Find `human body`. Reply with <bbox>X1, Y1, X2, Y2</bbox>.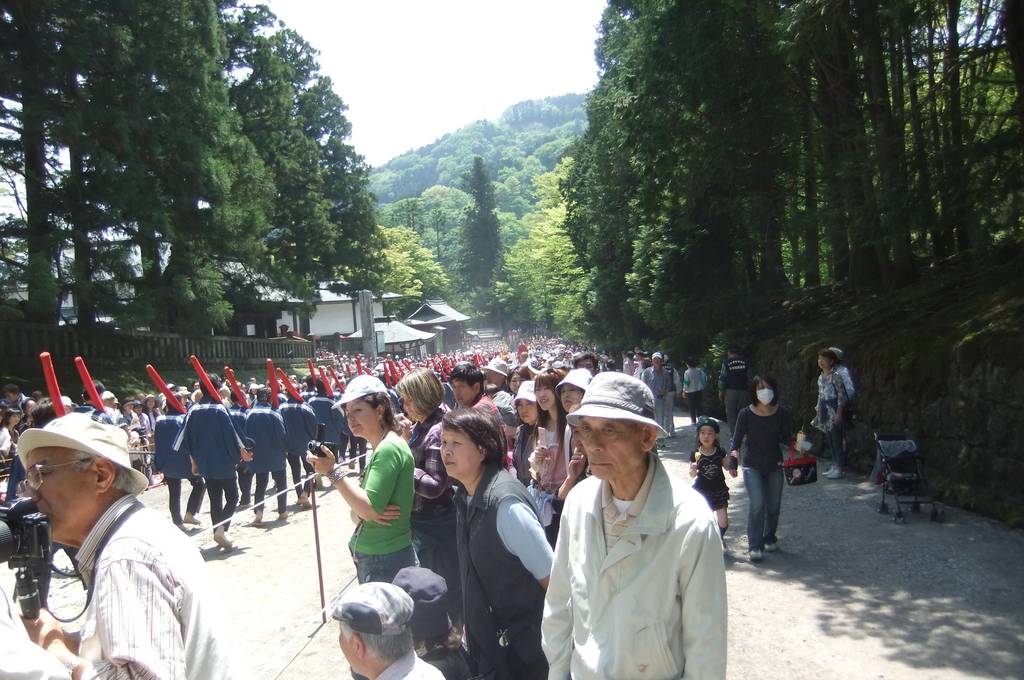
<bbox>689, 410, 733, 549</bbox>.
